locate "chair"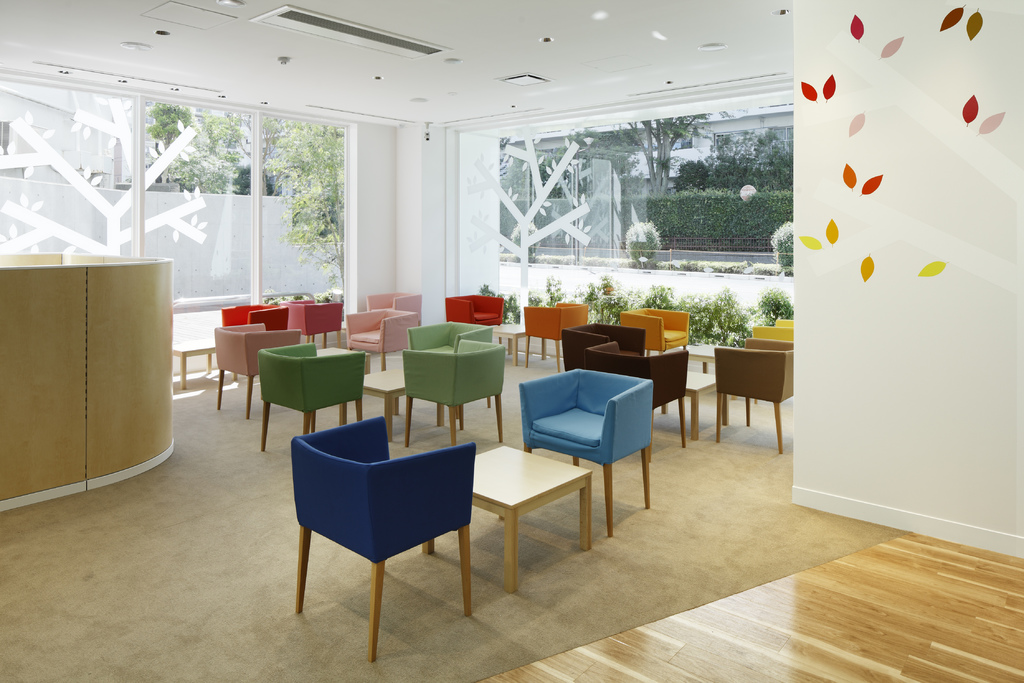
[left=346, top=308, right=417, bottom=367]
